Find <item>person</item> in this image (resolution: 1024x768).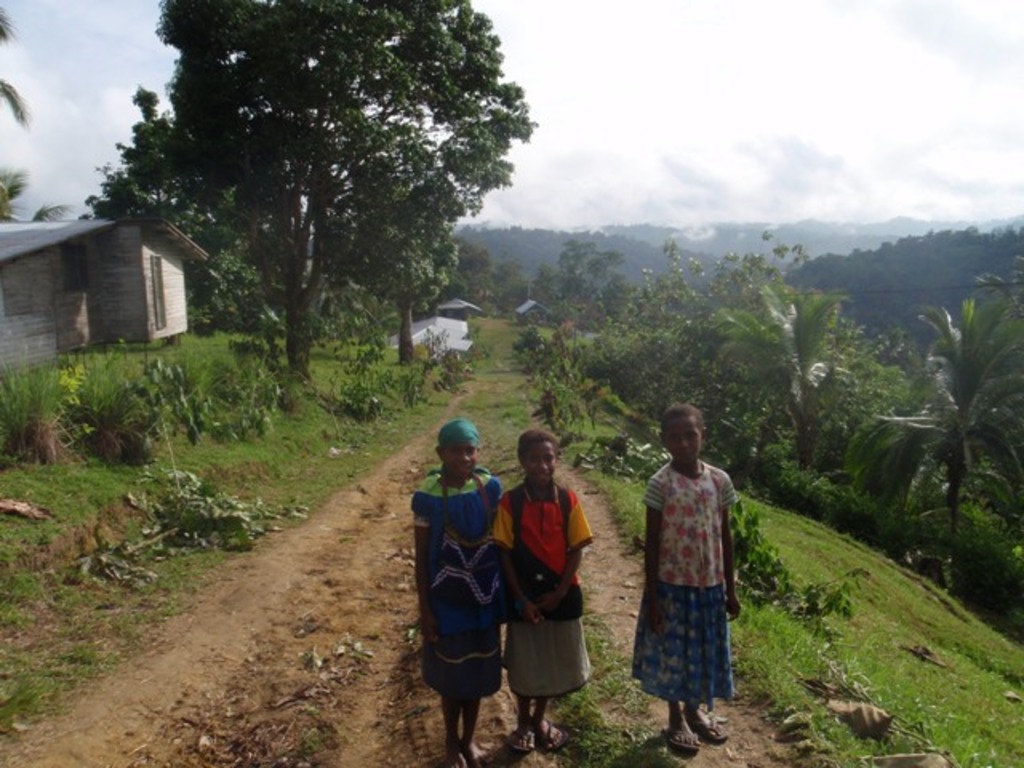
bbox(486, 422, 595, 758).
